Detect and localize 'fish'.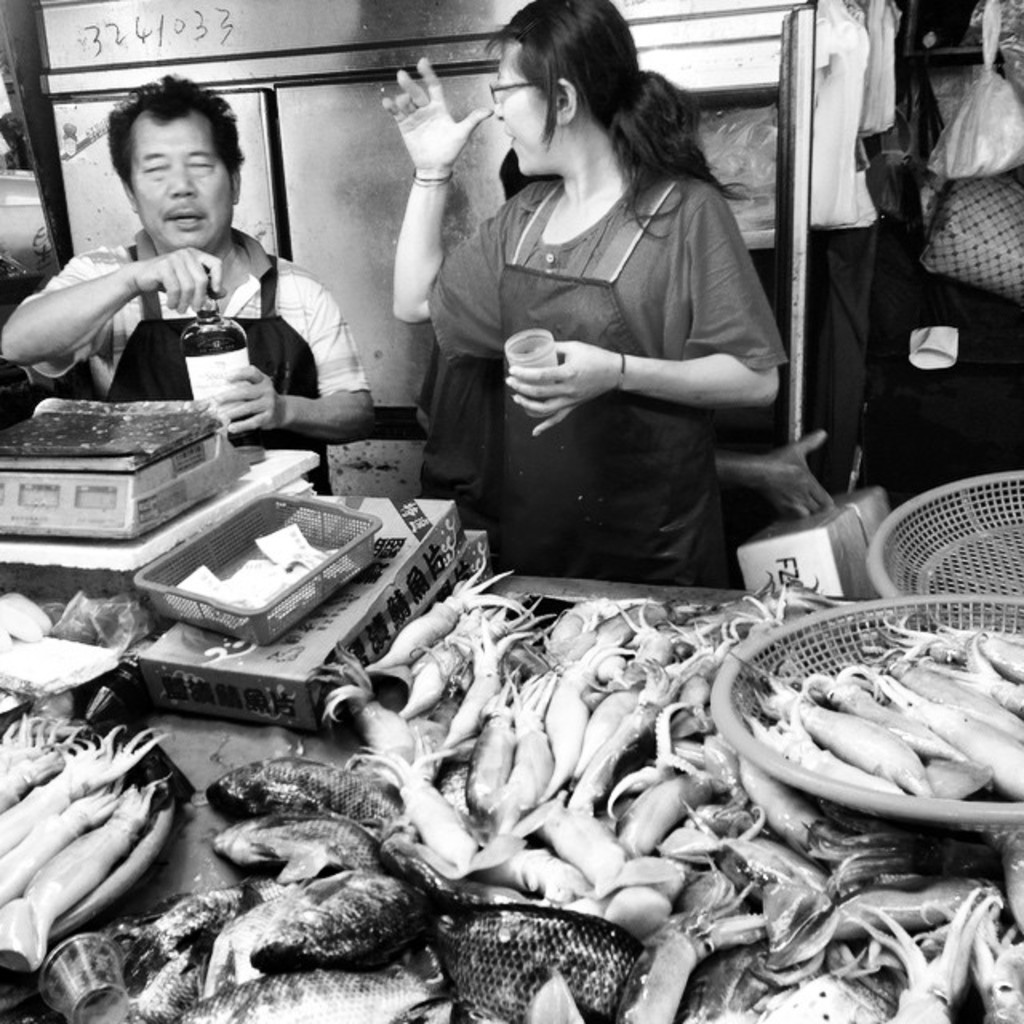
Localized at (left=205, top=755, right=419, bottom=835).
